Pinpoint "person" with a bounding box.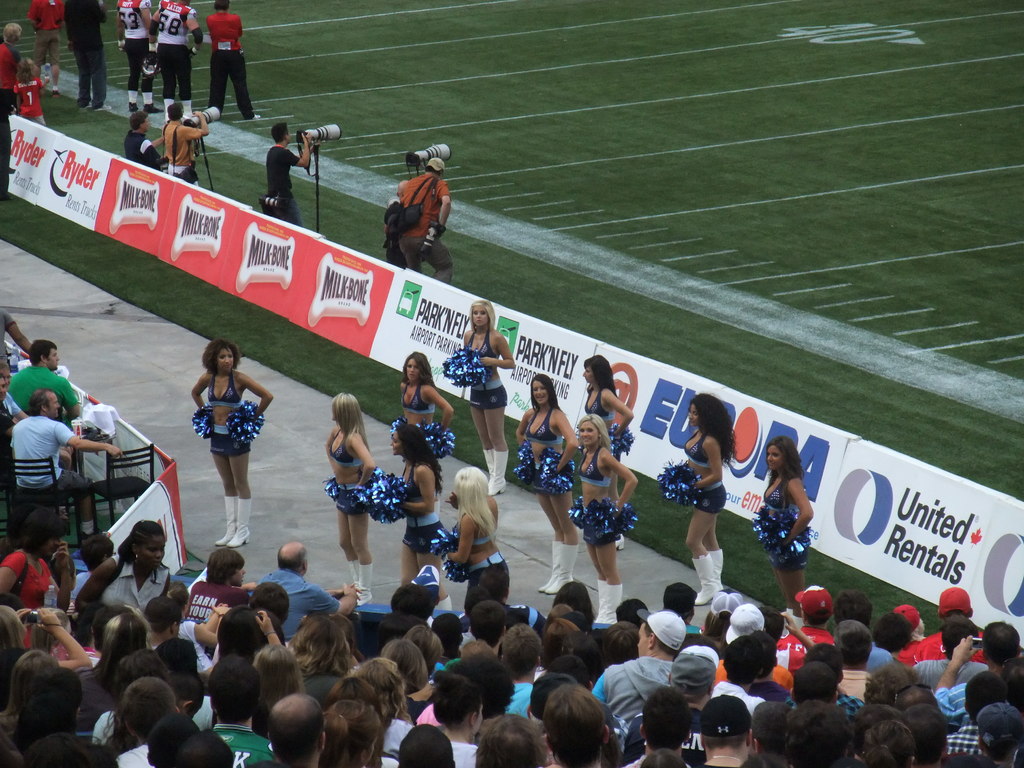
detection(189, 338, 278, 555).
